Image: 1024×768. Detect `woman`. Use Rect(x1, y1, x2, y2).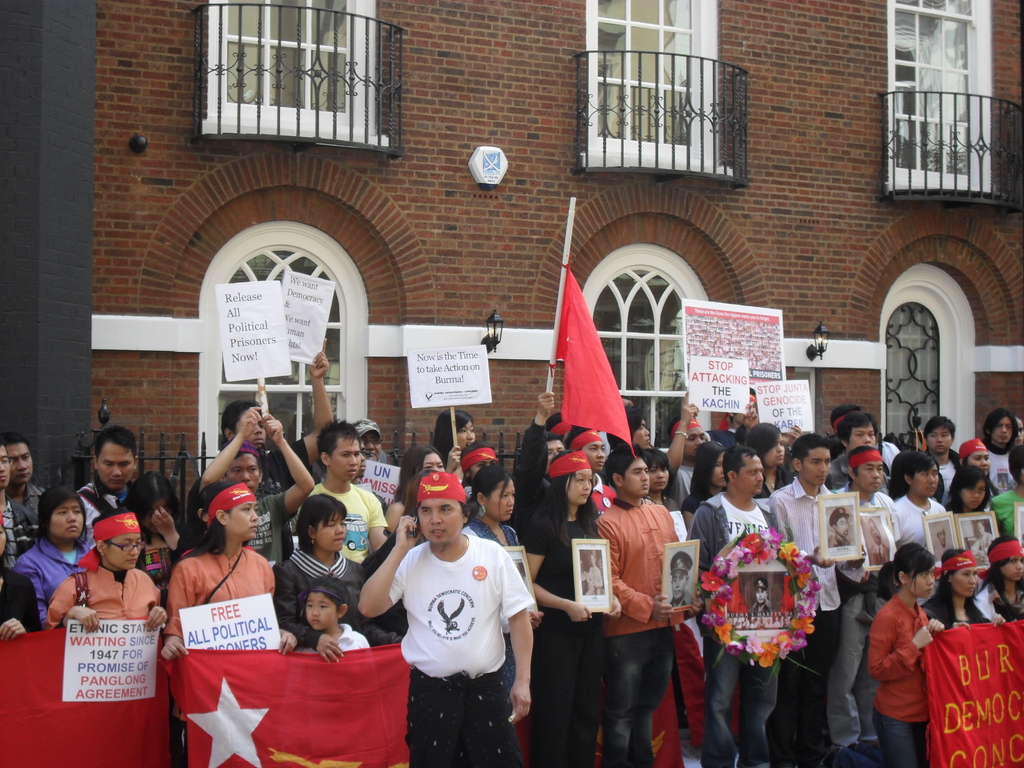
Rect(521, 451, 626, 767).
